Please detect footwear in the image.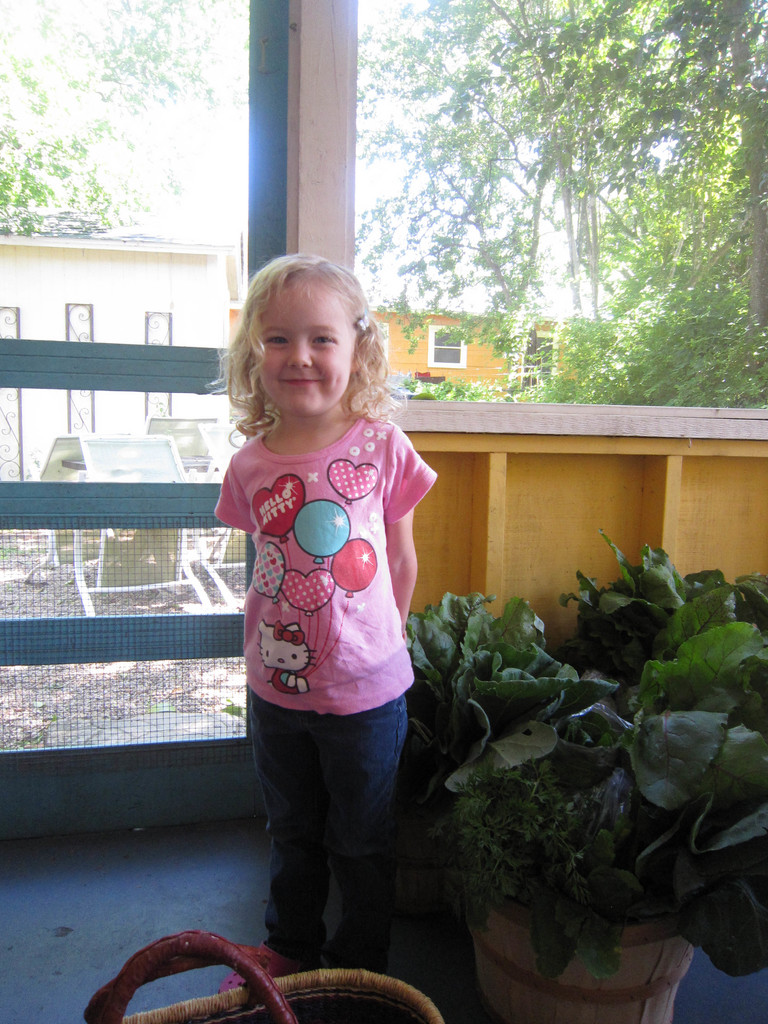
bbox(206, 935, 305, 995).
